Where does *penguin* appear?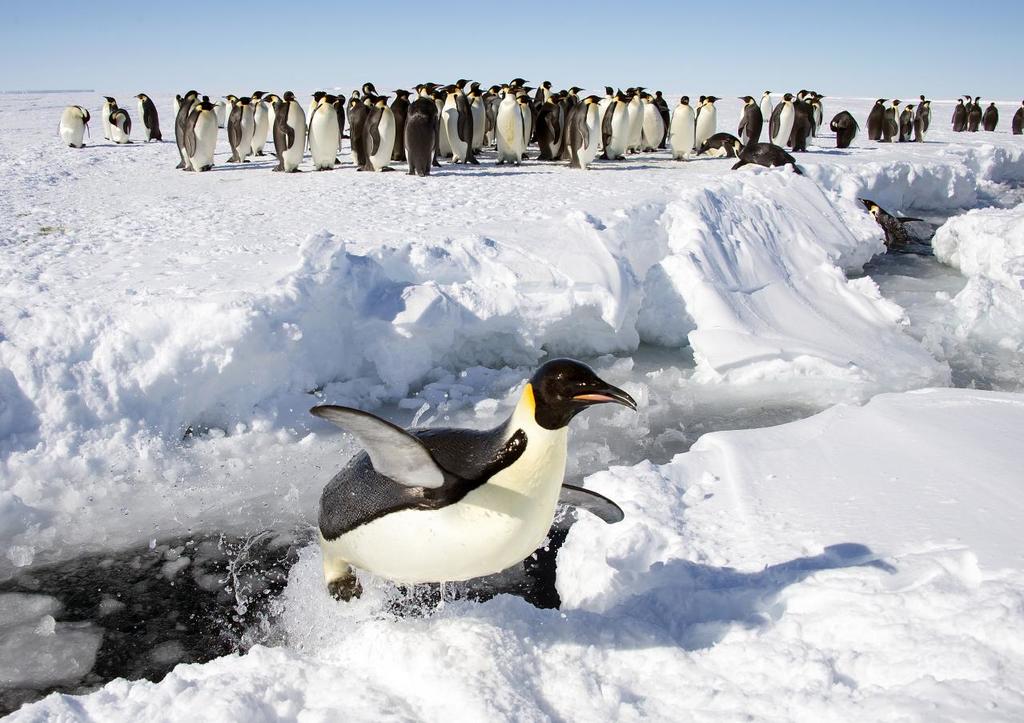
Appears at rect(605, 94, 631, 159).
